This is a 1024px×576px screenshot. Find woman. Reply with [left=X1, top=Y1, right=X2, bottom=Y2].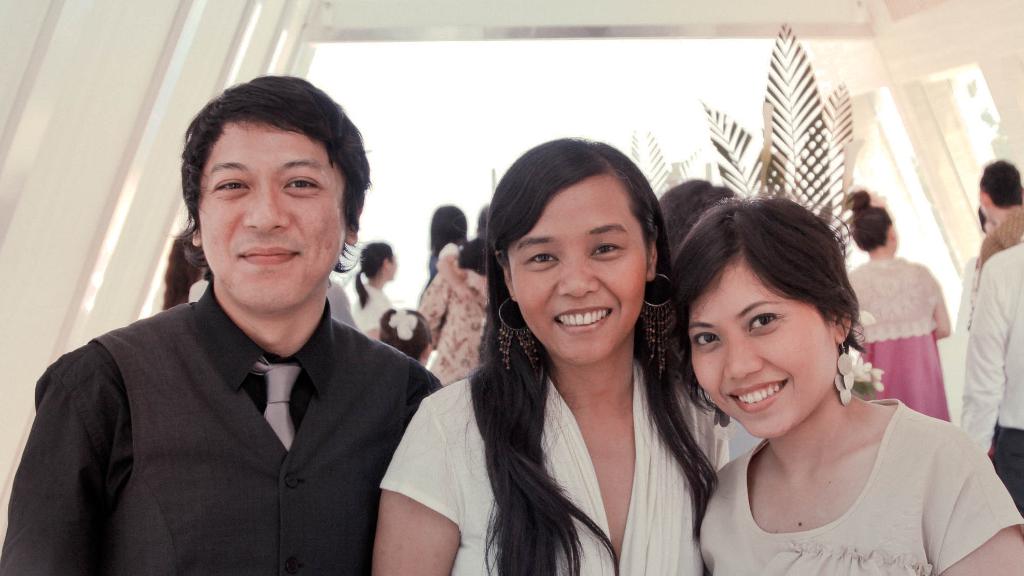
[left=842, top=191, right=954, bottom=422].
